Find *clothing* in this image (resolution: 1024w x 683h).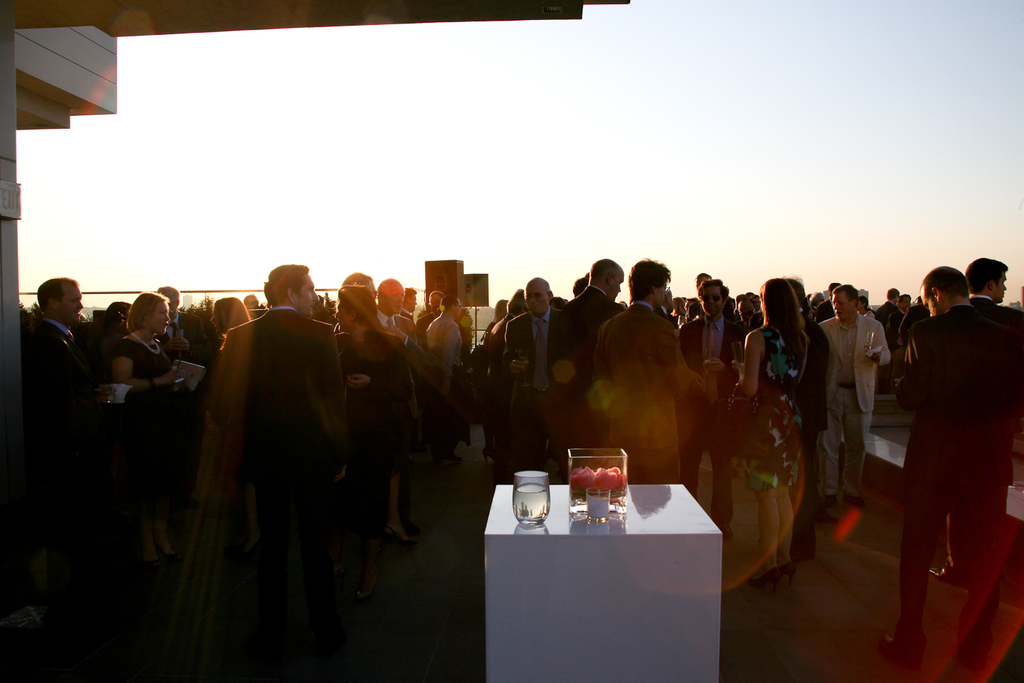
(left=891, top=311, right=1018, bottom=637).
